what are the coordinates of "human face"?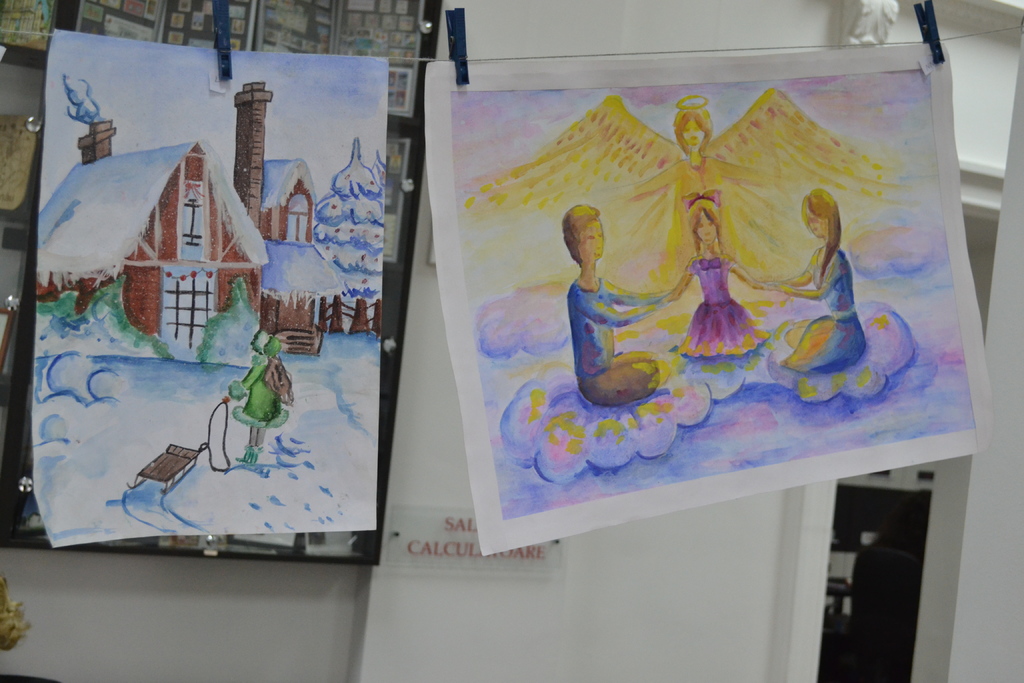
[left=698, top=210, right=716, bottom=242].
